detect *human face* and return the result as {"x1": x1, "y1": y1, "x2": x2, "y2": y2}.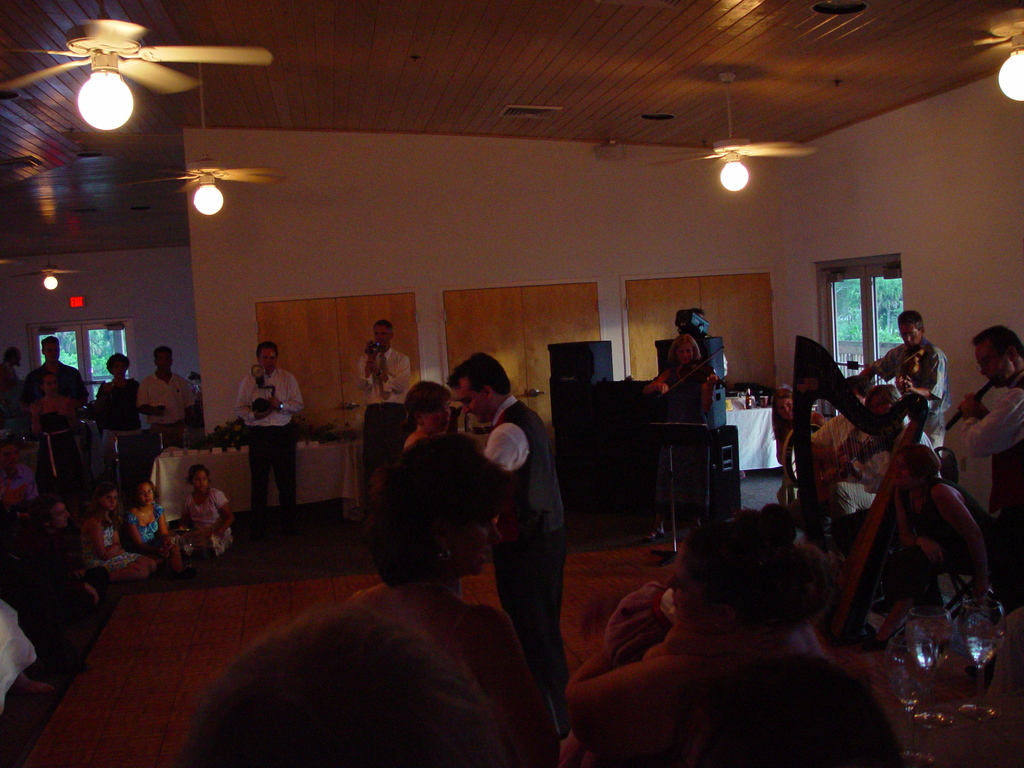
{"x1": 0, "y1": 446, "x2": 20, "y2": 471}.
